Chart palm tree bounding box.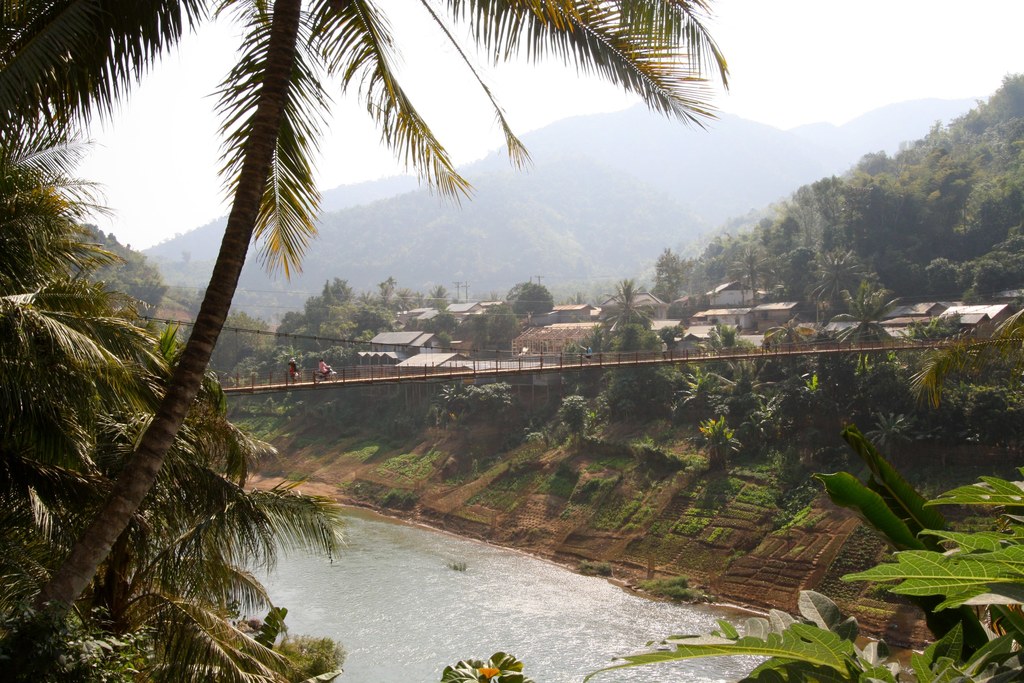
Charted: [x1=858, y1=277, x2=893, y2=366].
